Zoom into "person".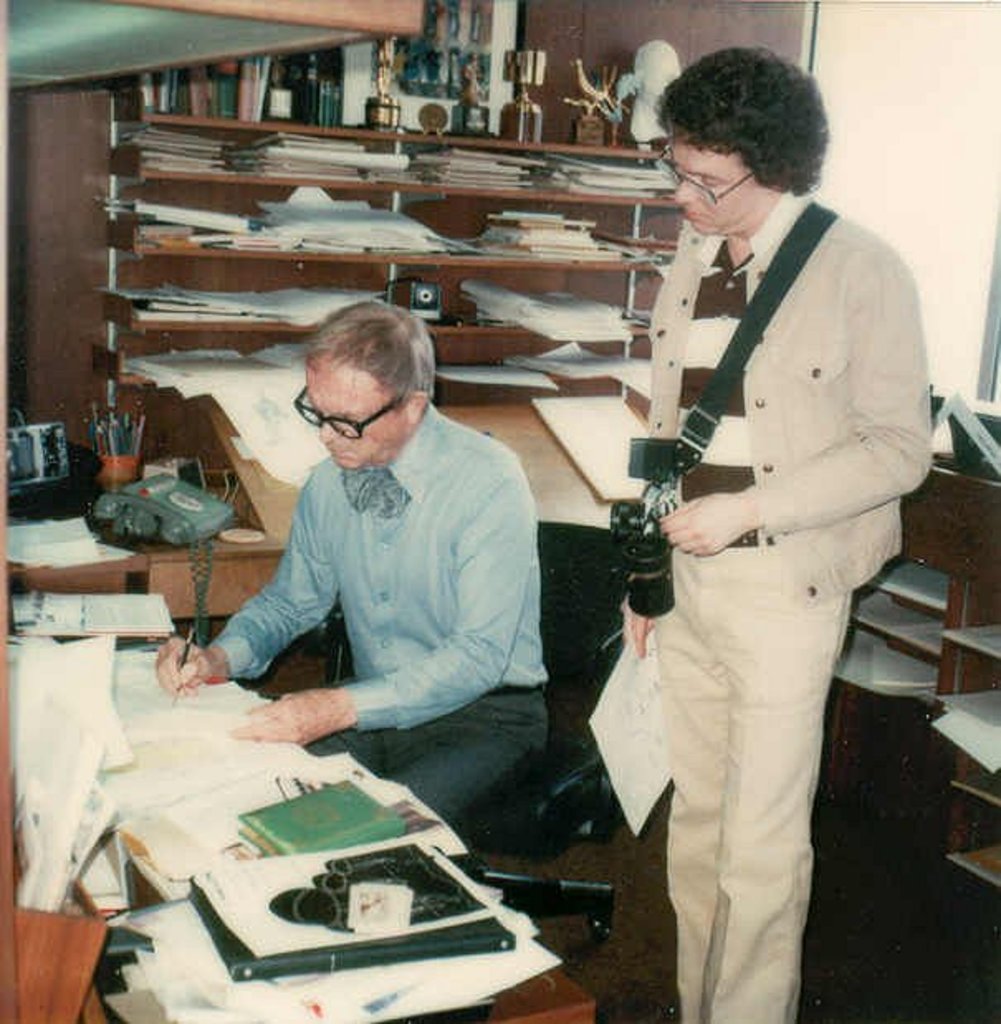
Zoom target: region(615, 41, 938, 1022).
